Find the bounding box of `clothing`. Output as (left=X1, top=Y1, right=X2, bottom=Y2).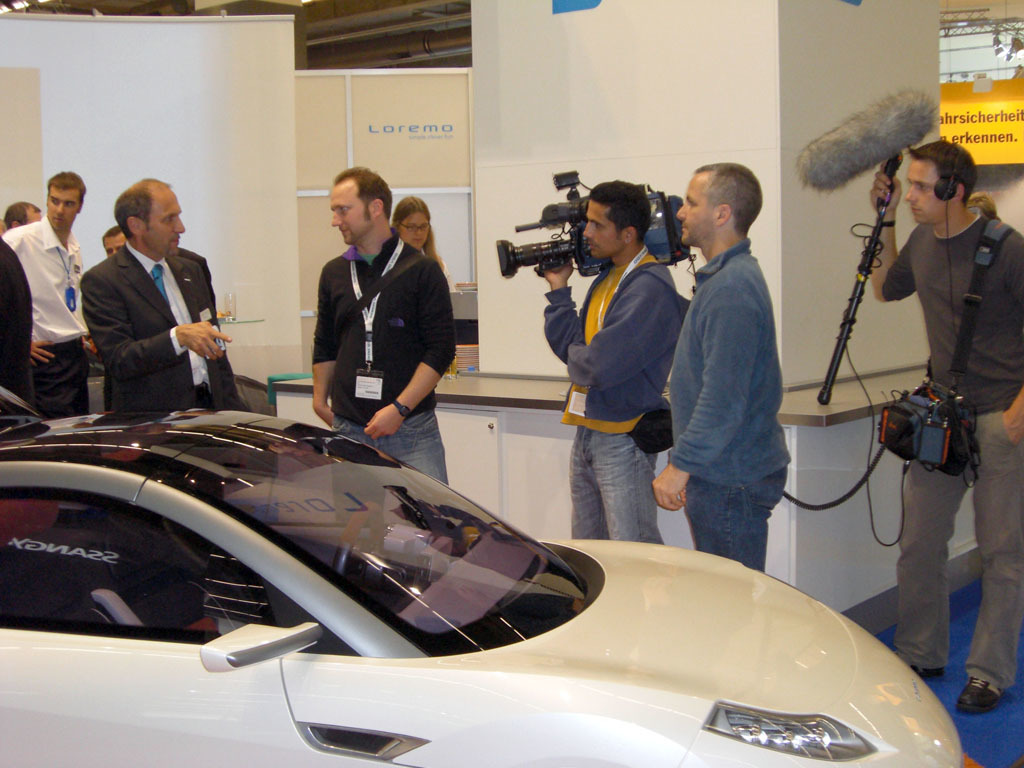
(left=539, top=248, right=698, bottom=542).
